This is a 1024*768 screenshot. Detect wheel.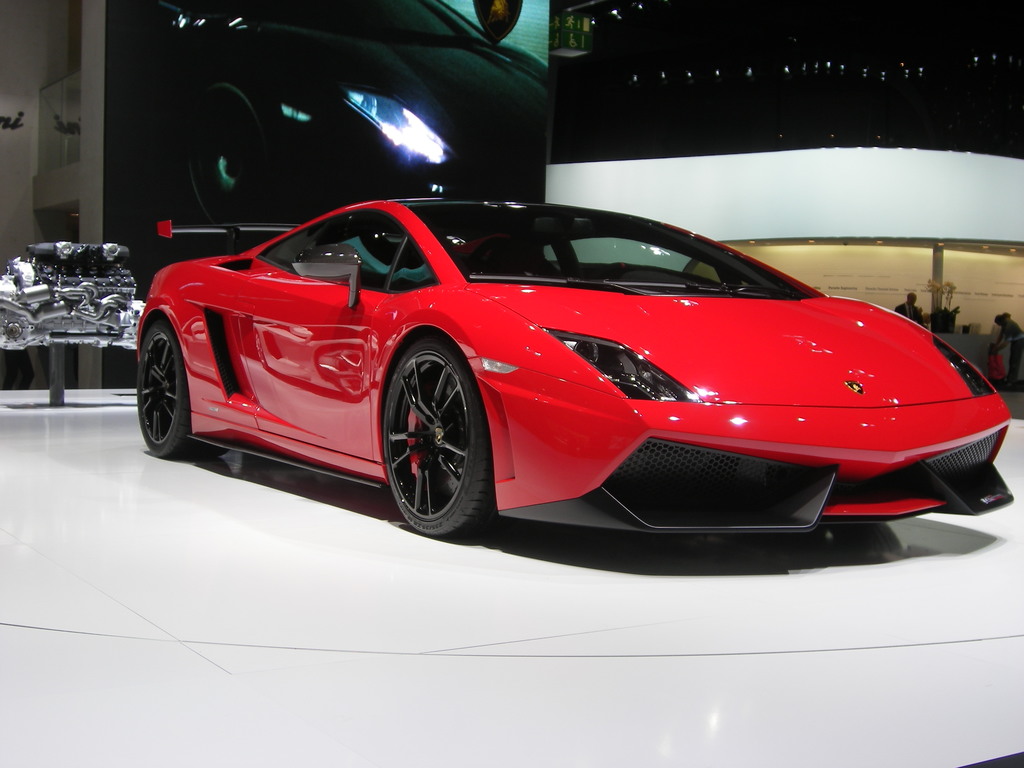
Rect(132, 324, 208, 454).
